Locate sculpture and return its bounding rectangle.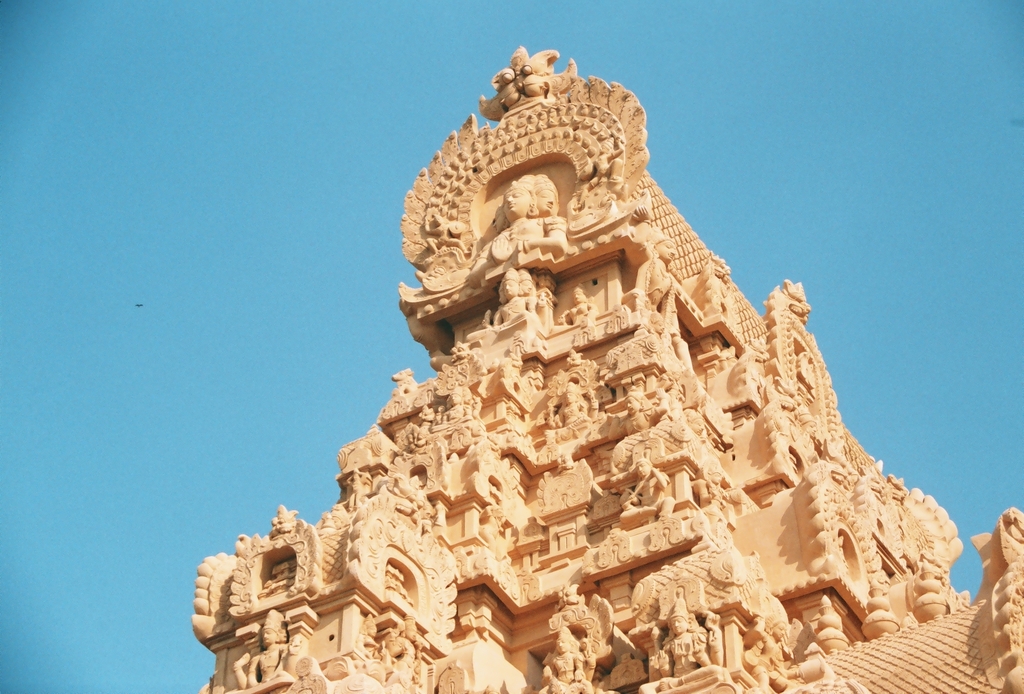
<bbox>643, 312, 675, 353</bbox>.
